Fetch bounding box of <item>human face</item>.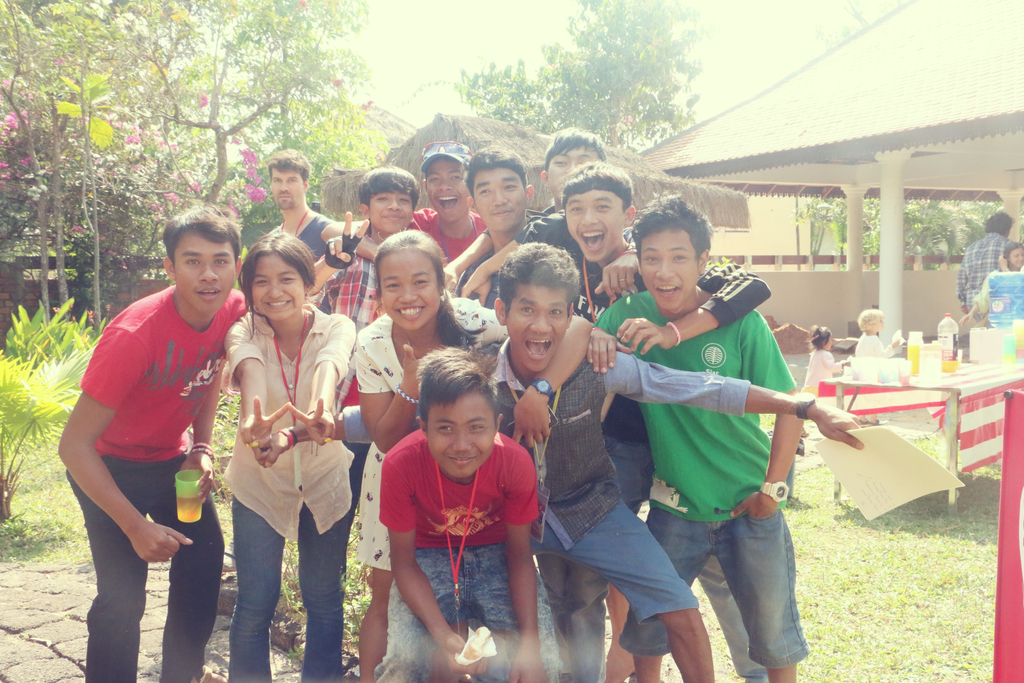
Bbox: {"x1": 1009, "y1": 244, "x2": 1023, "y2": 268}.
